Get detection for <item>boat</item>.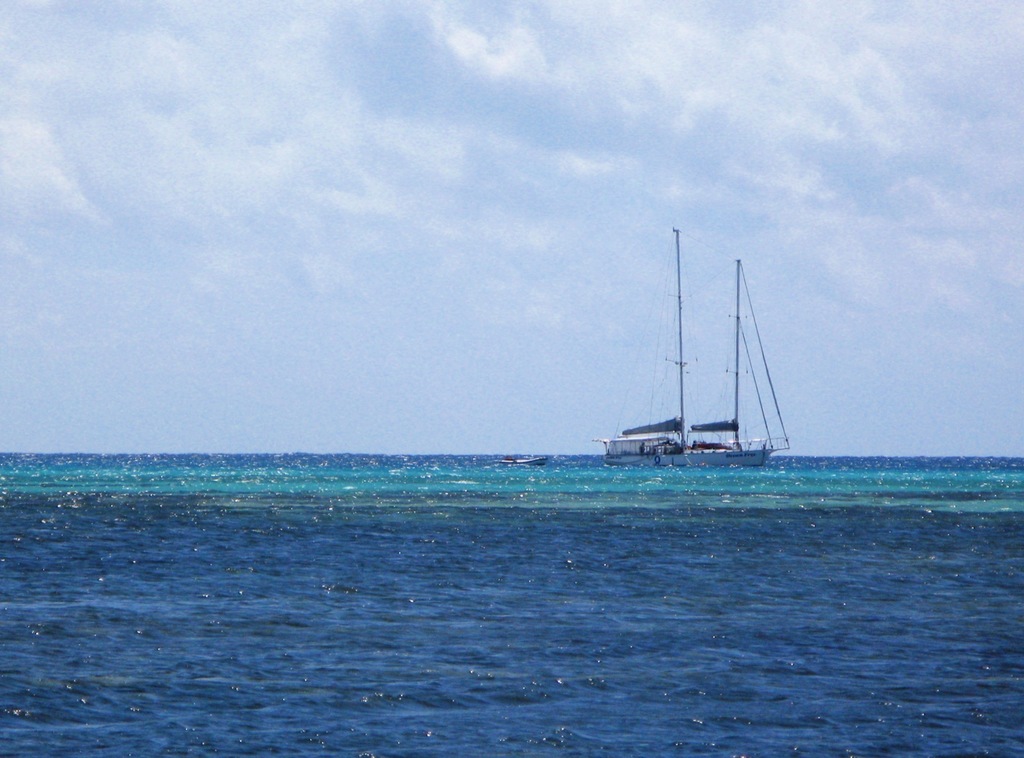
Detection: box(499, 455, 550, 470).
